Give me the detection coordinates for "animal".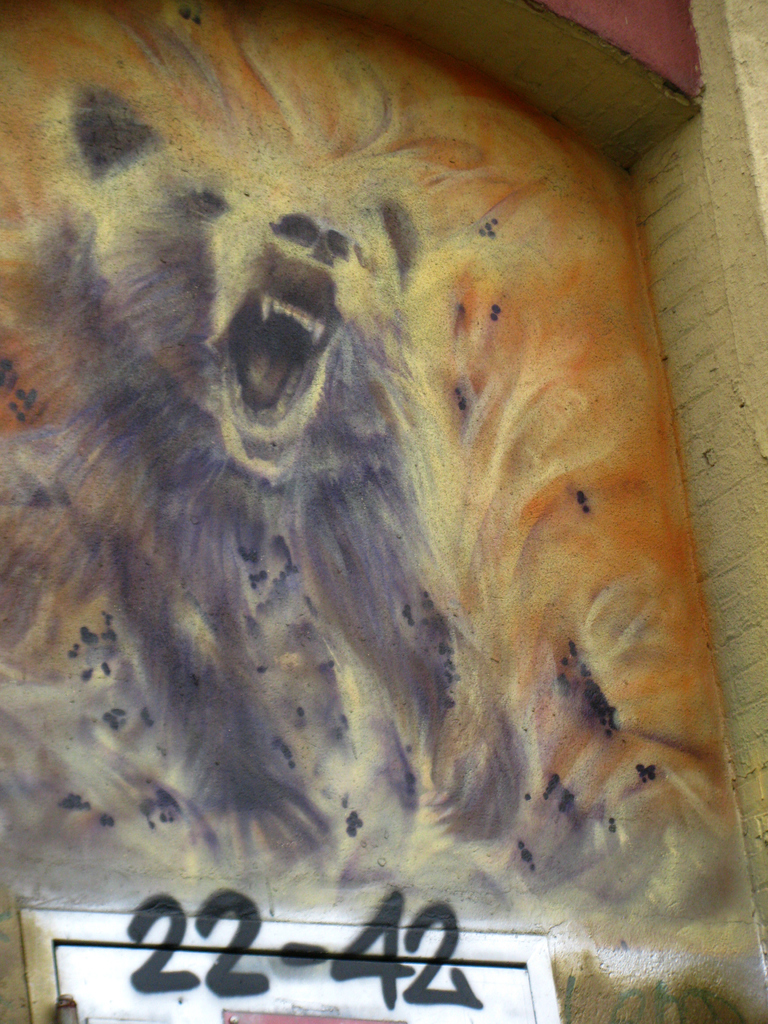
[x1=0, y1=85, x2=532, y2=881].
